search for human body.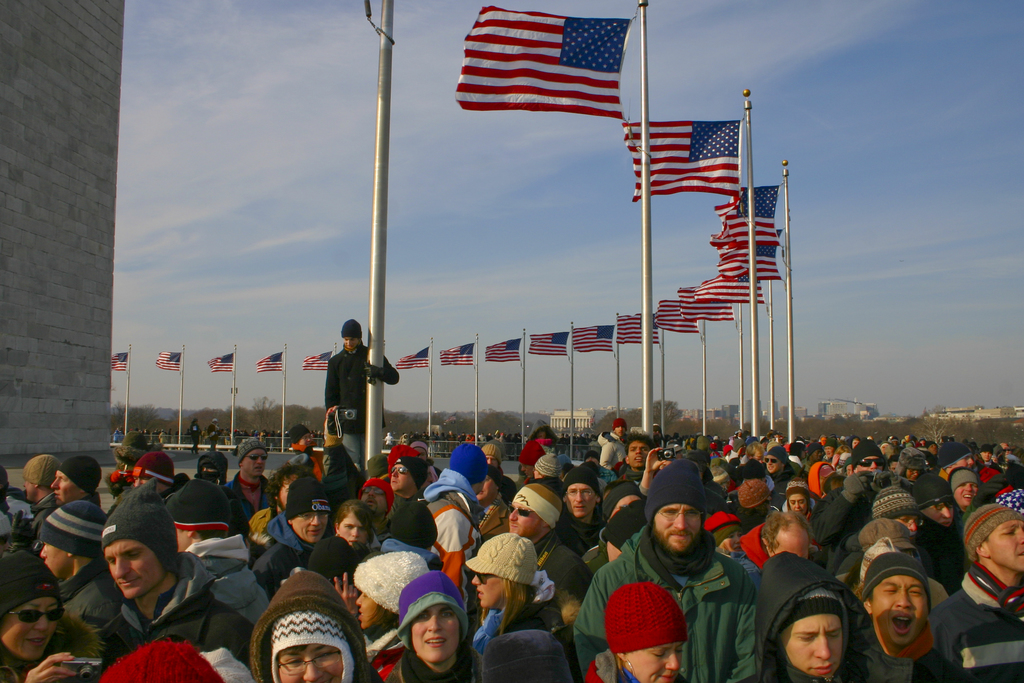
Found at [left=587, top=580, right=685, bottom=682].
